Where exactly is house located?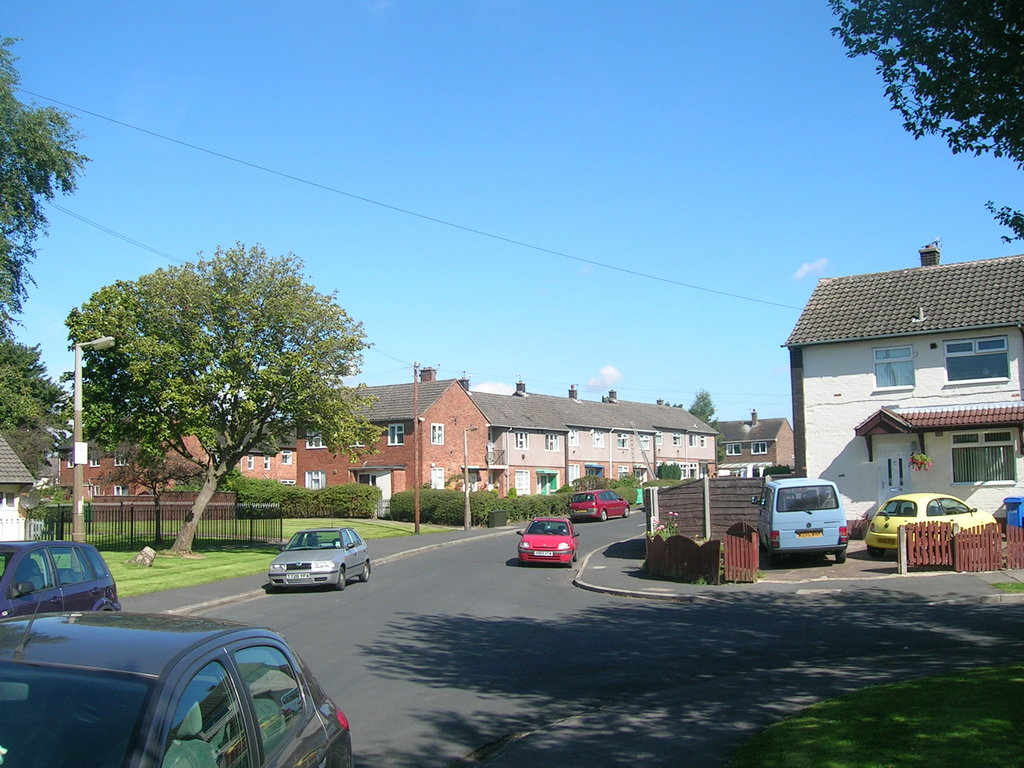
Its bounding box is 764,240,1023,525.
